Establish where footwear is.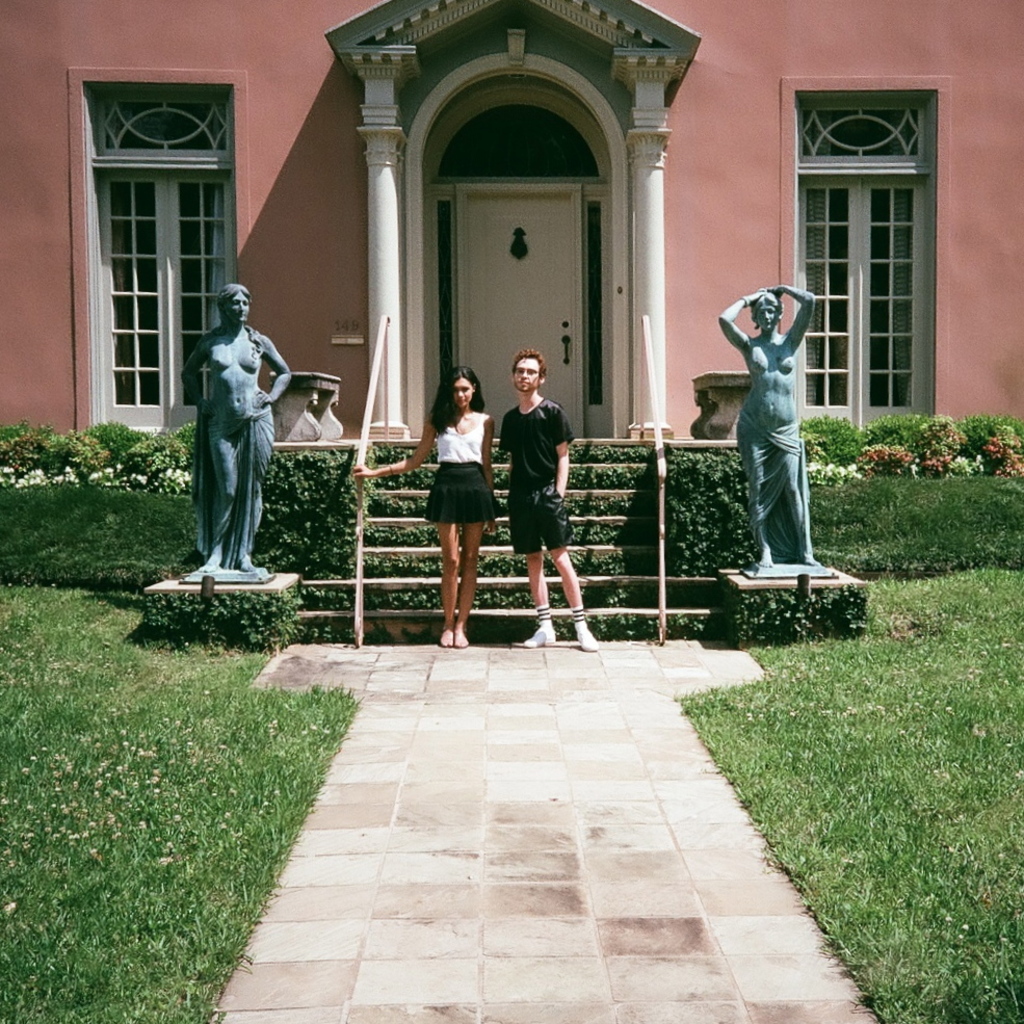
Established at pyautogui.locateOnScreen(510, 603, 557, 645).
